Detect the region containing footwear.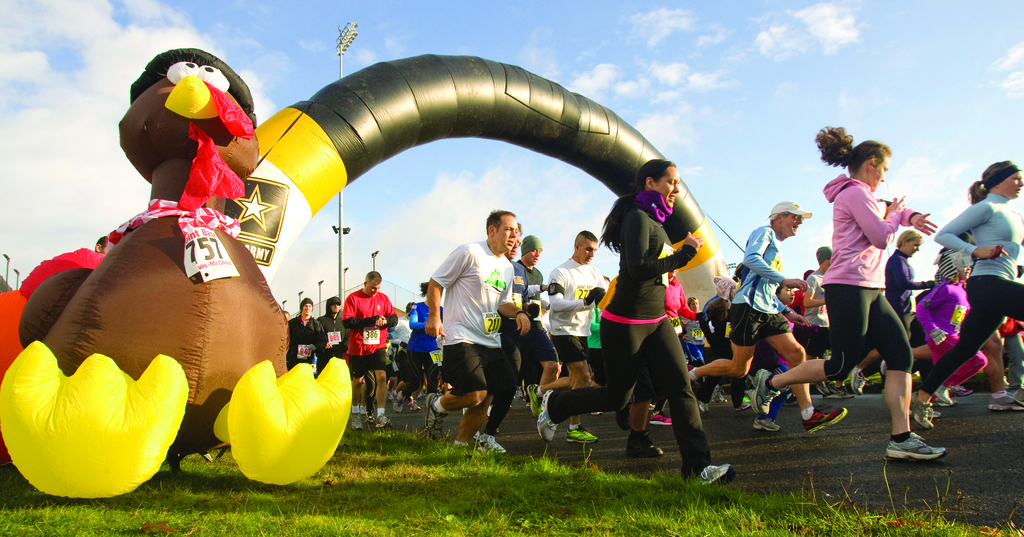
(x1=481, y1=433, x2=509, y2=456).
